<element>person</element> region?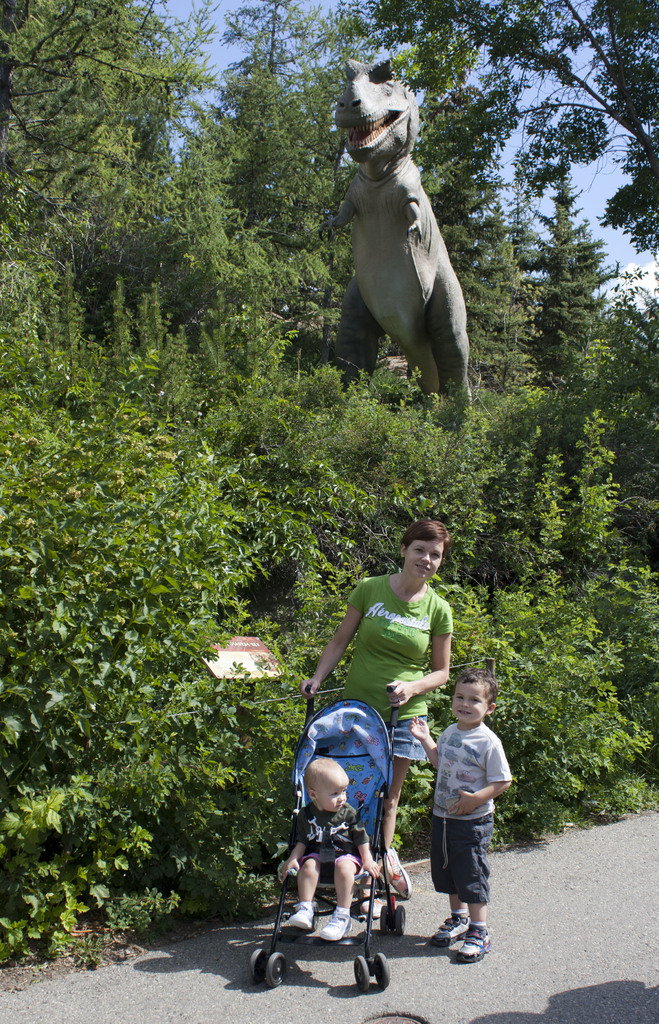
x1=295 y1=510 x2=455 y2=919
